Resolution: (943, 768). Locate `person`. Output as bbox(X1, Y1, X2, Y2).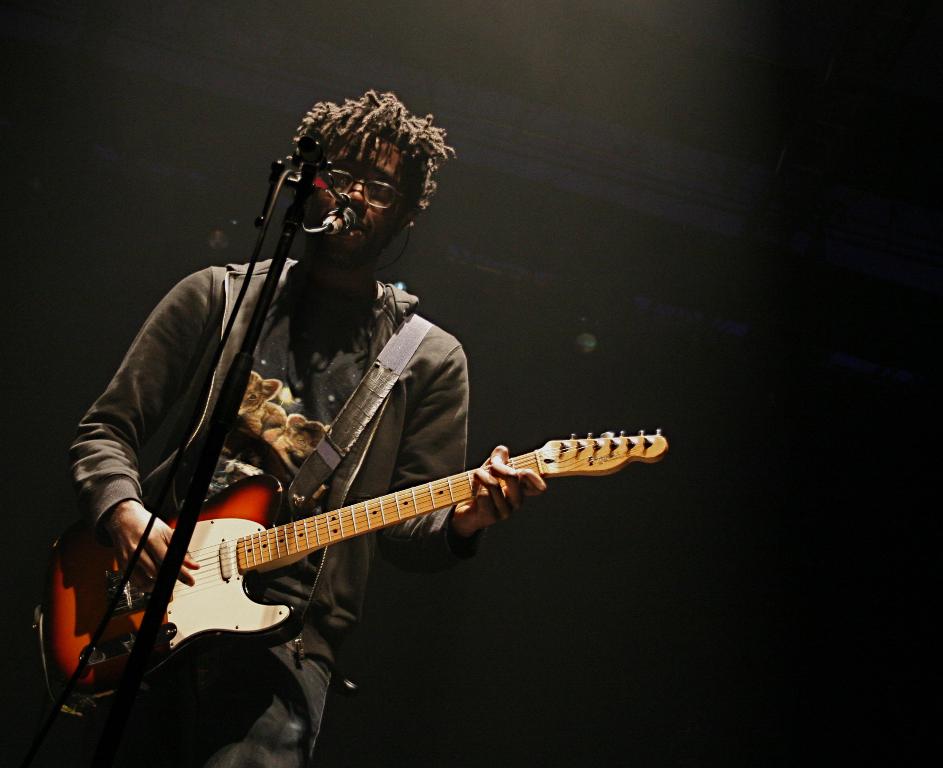
bbox(69, 90, 547, 767).
